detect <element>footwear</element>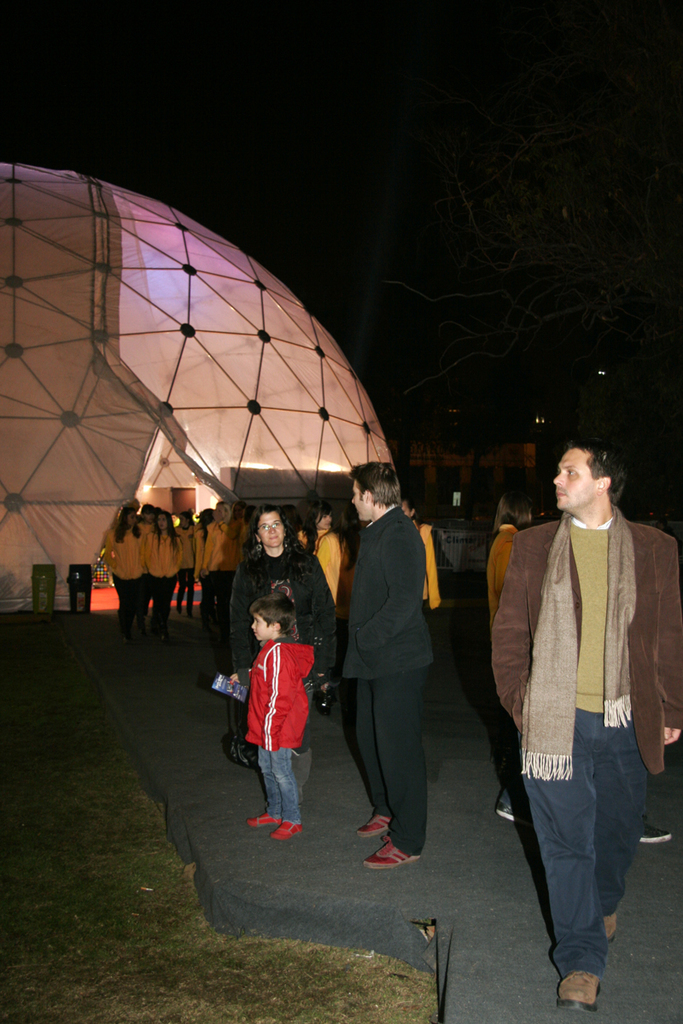
select_region(358, 815, 391, 835)
